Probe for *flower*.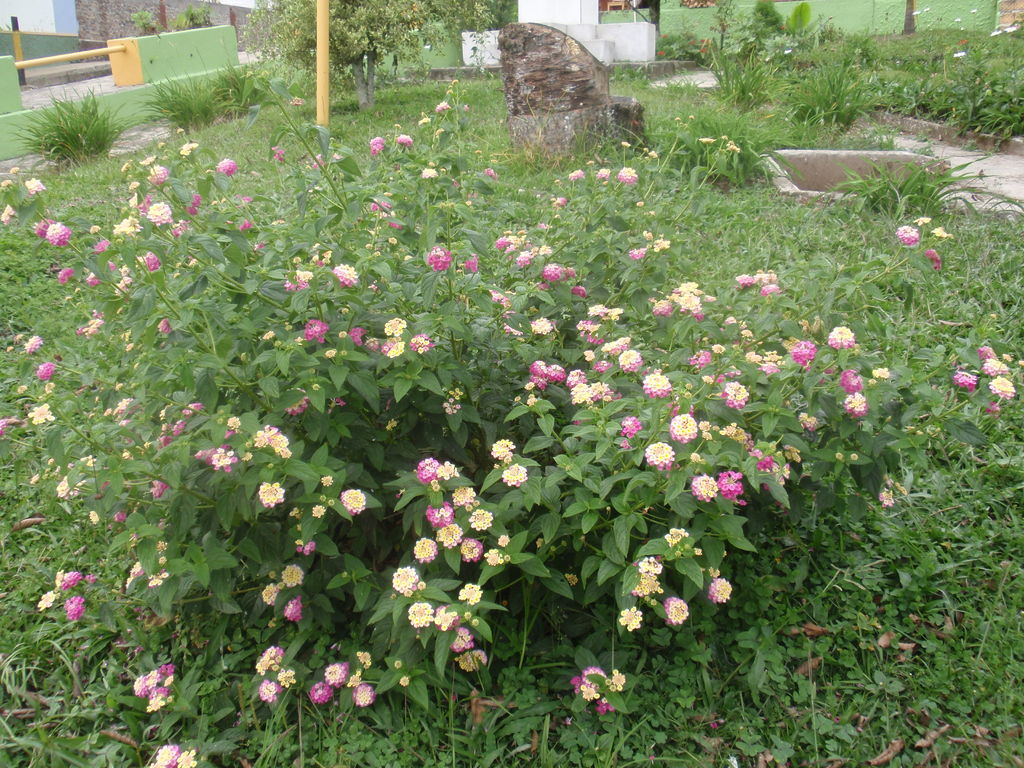
Probe result: <bbox>35, 360, 49, 384</bbox>.
